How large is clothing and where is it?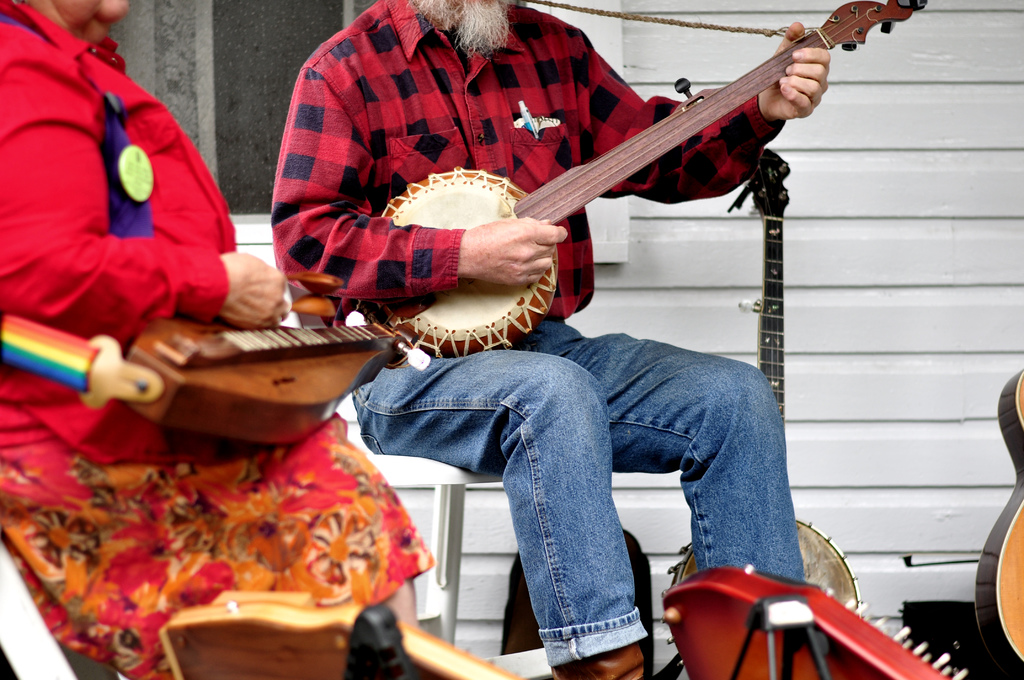
Bounding box: (348,319,813,672).
